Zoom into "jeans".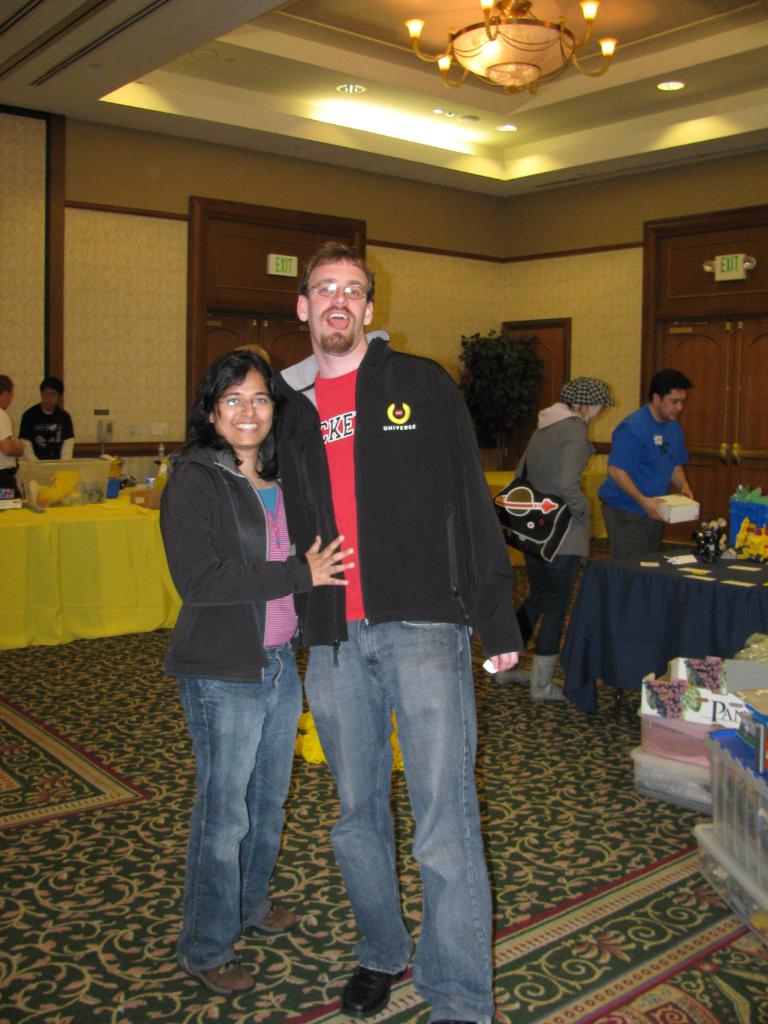
Zoom target: 300, 599, 505, 1019.
